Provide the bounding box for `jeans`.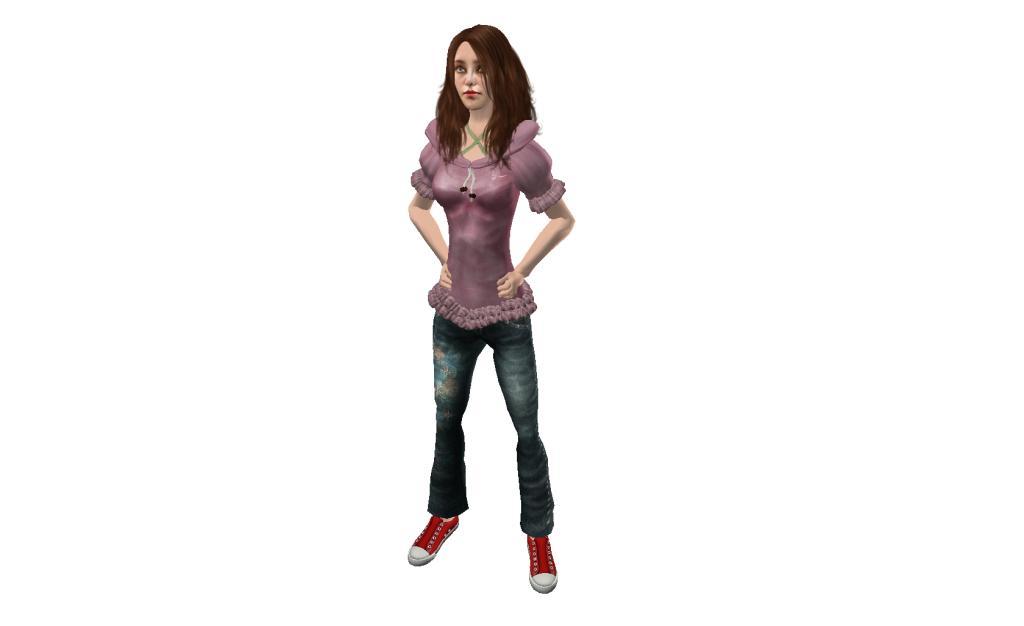
region(429, 310, 552, 534).
